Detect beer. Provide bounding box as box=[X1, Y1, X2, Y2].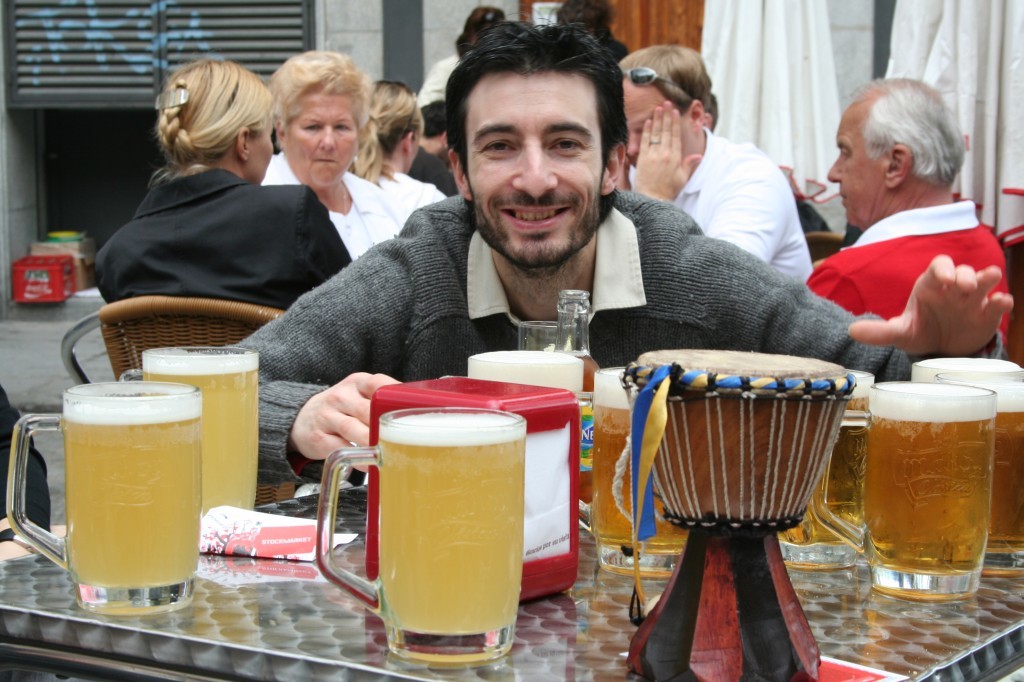
box=[320, 410, 526, 675].
